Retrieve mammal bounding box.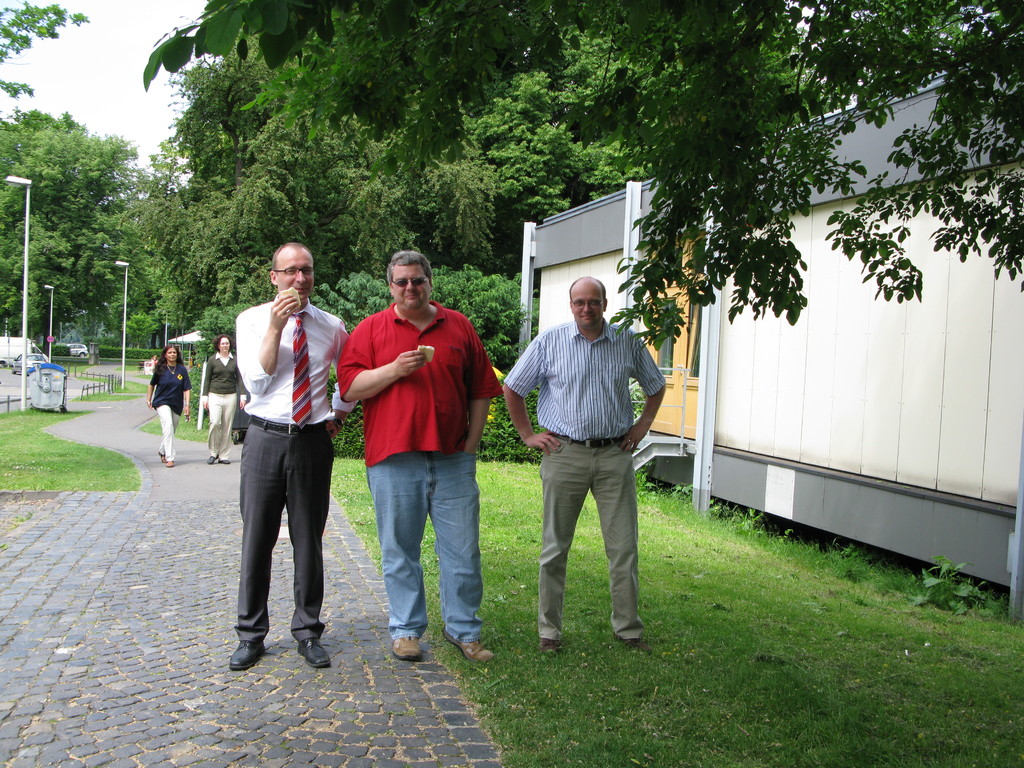
Bounding box: Rect(228, 239, 357, 673).
